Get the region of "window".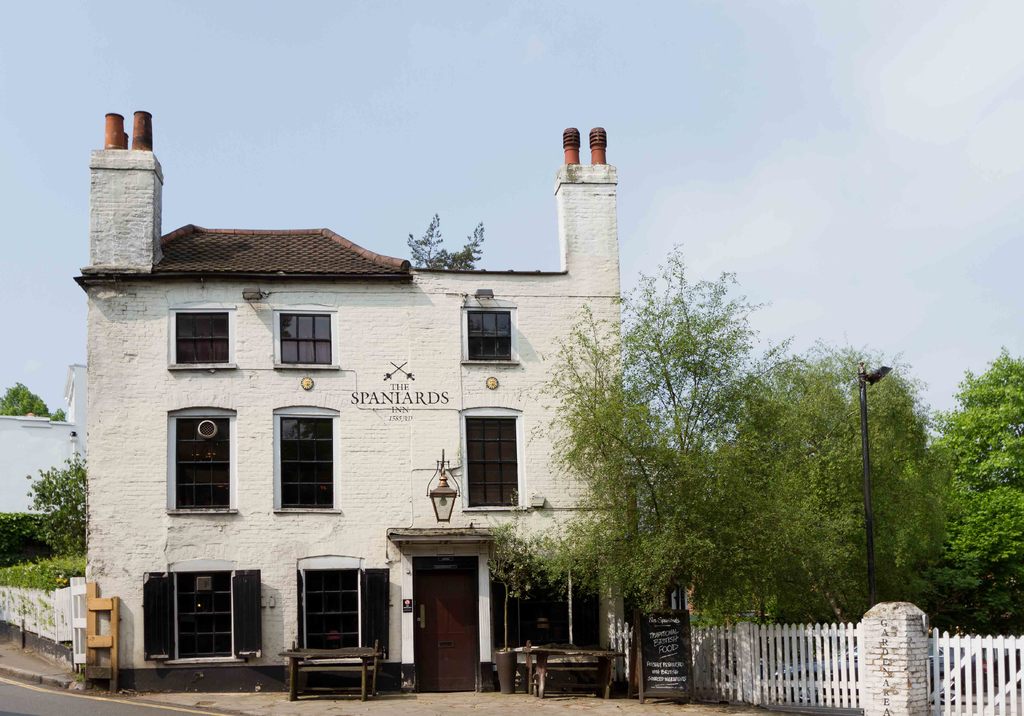
166 405 236 511.
